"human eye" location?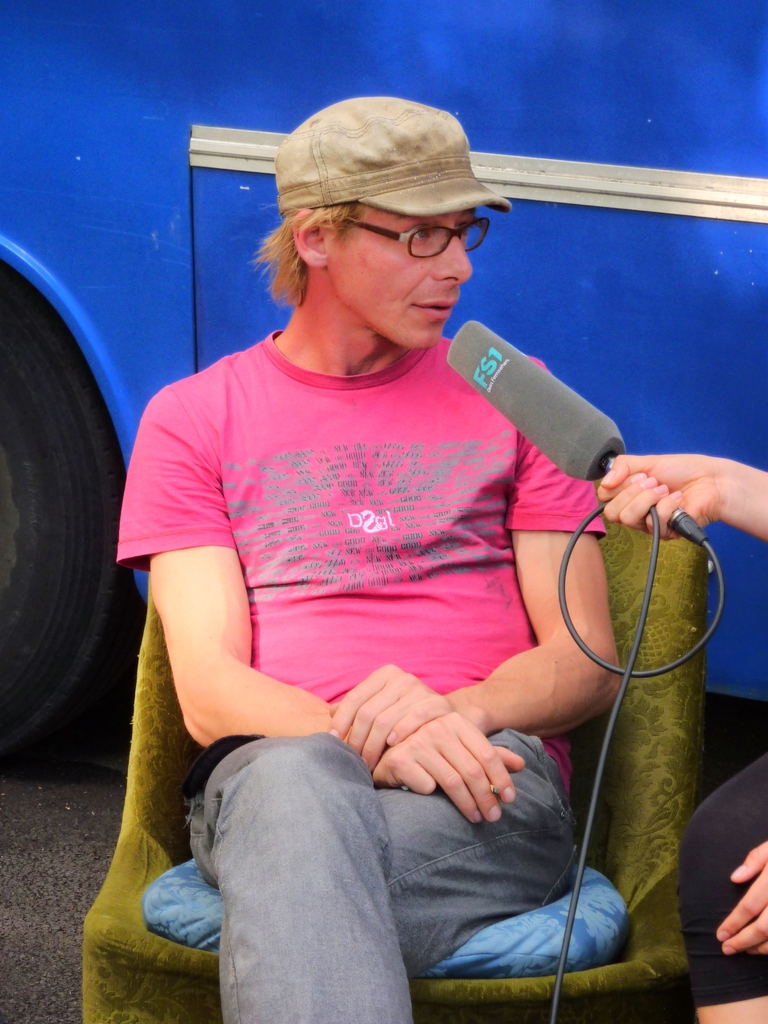
bbox=(394, 220, 432, 248)
